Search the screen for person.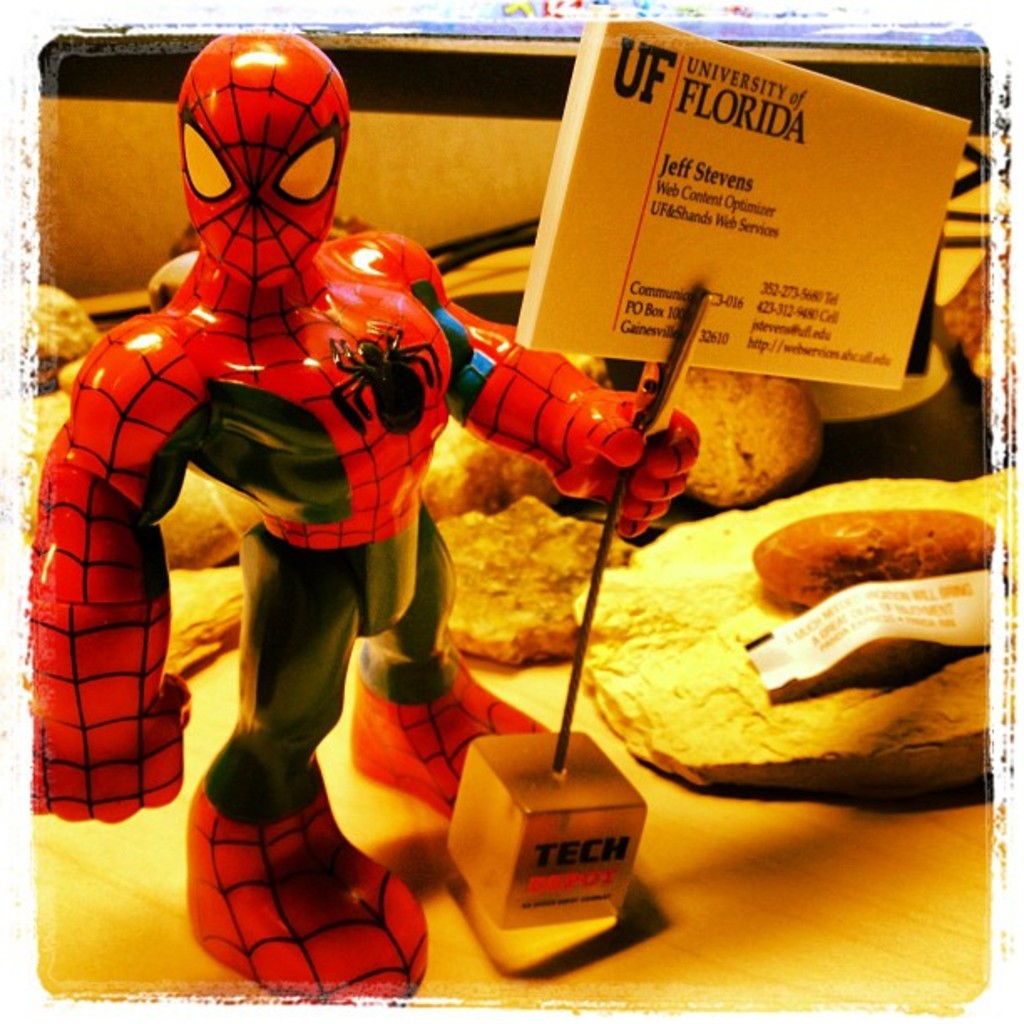
Found at region(57, 33, 735, 967).
